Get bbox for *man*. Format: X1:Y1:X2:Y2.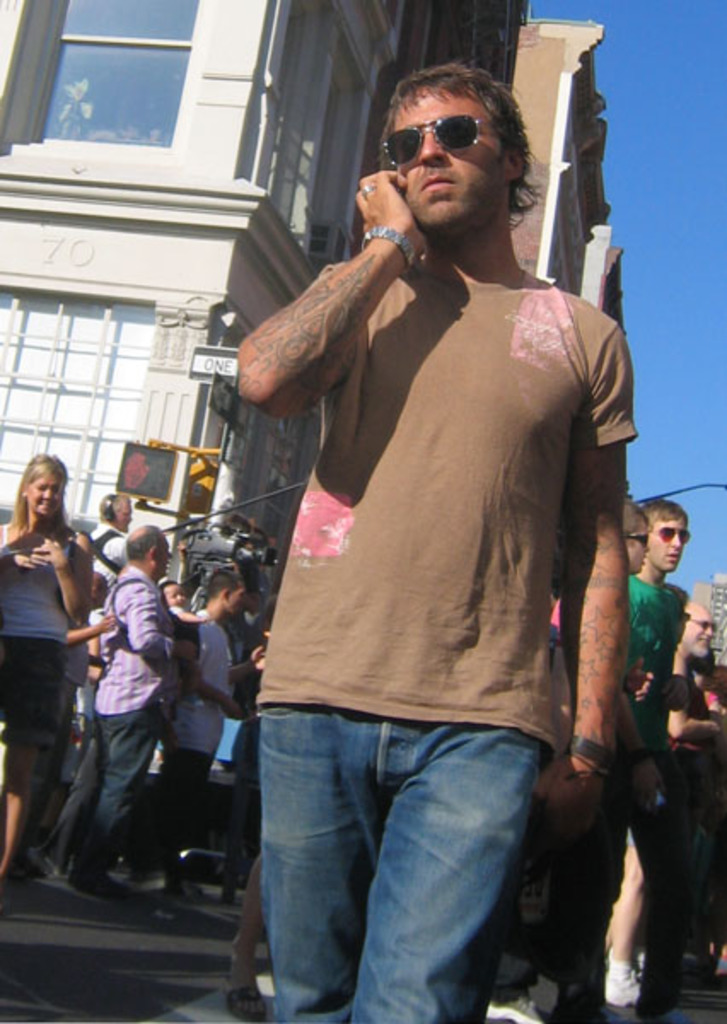
662:601:725:993.
